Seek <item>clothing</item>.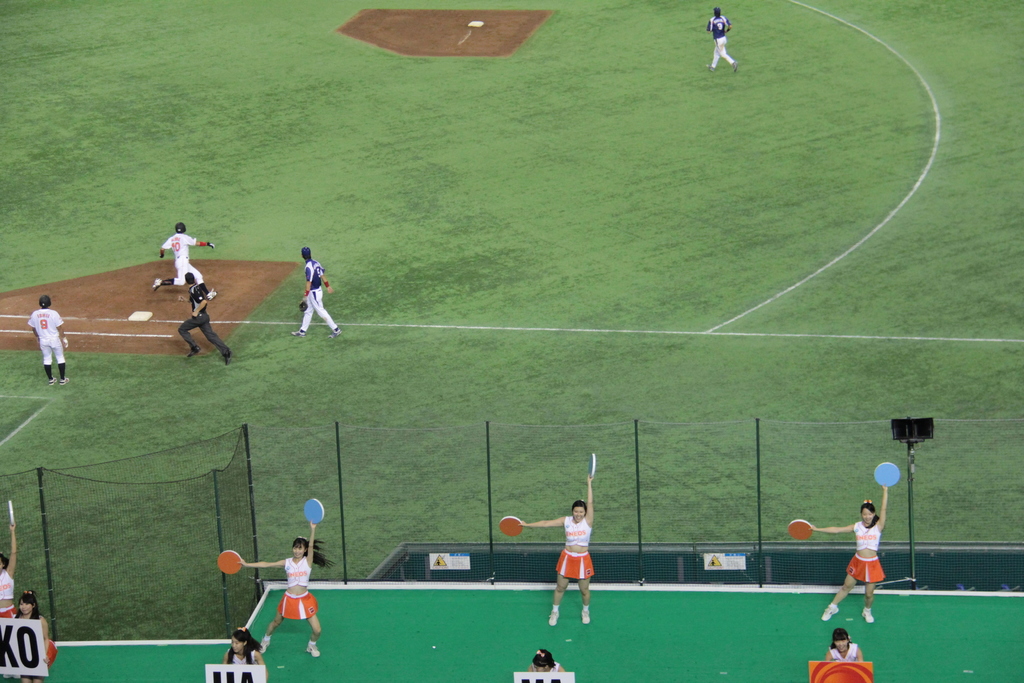
(228,649,257,664).
